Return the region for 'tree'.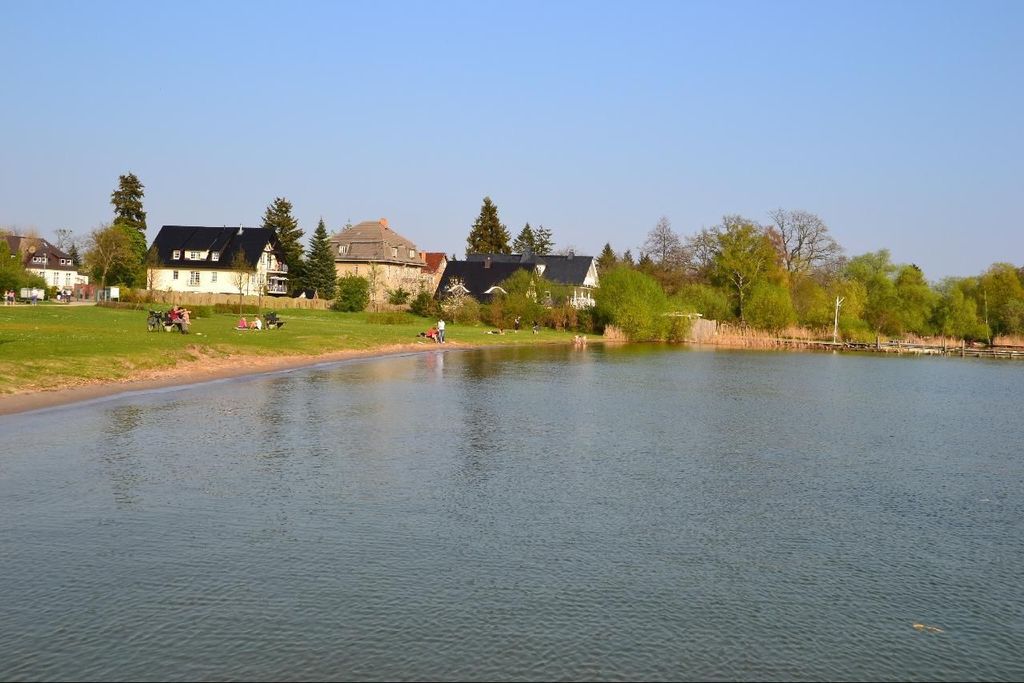
[552,244,582,258].
